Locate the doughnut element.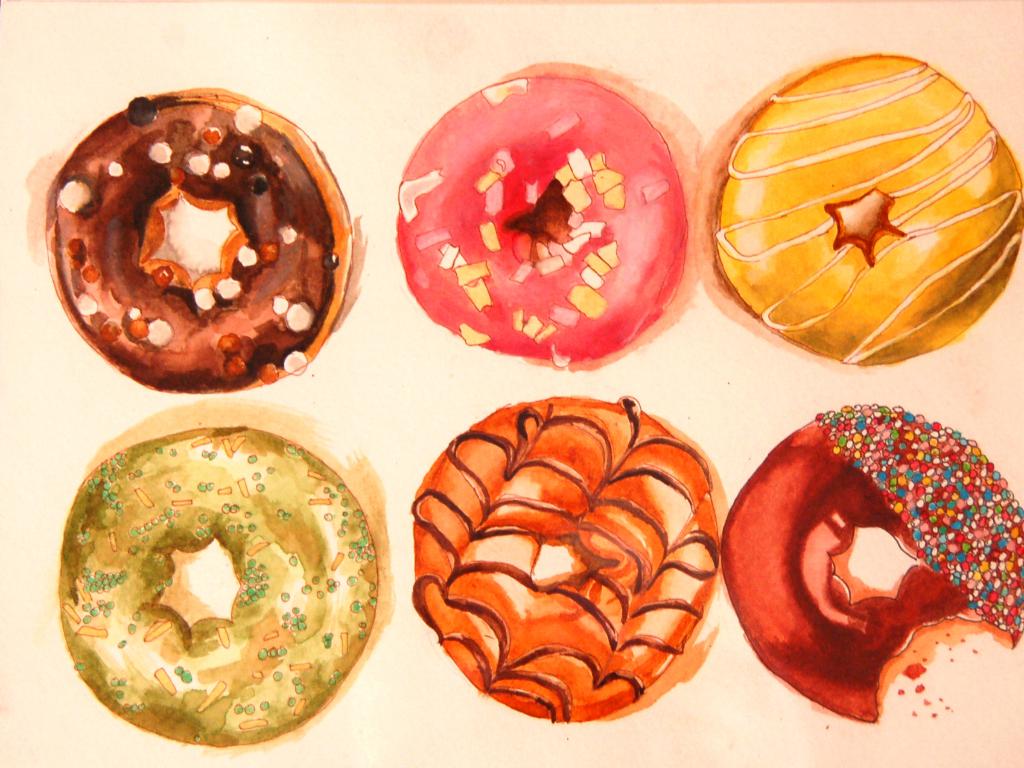
Element bbox: [704,54,1023,368].
